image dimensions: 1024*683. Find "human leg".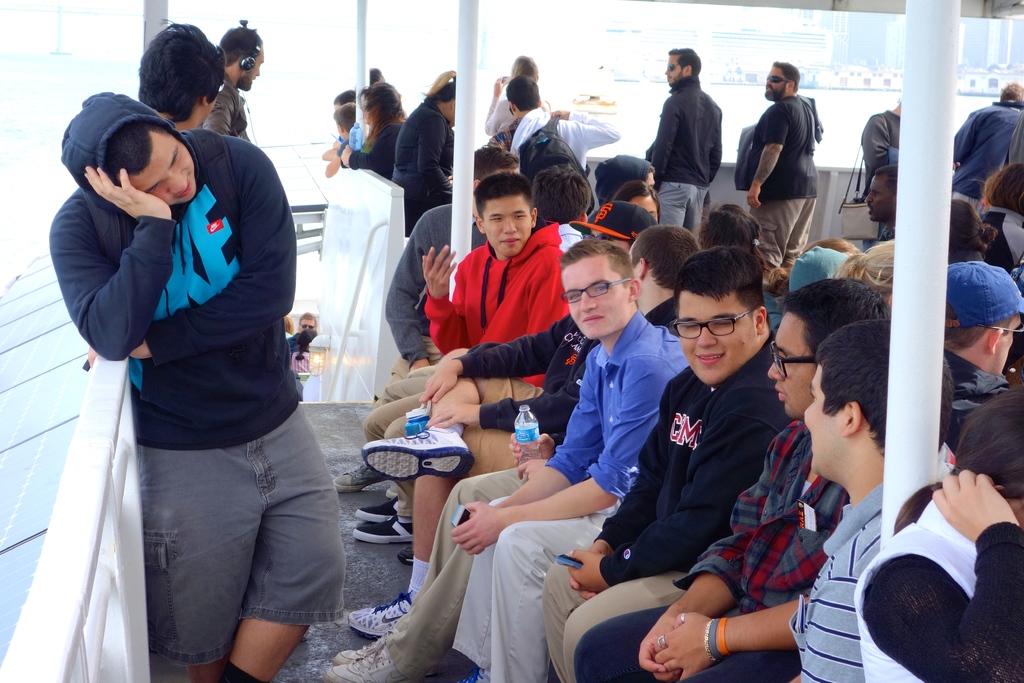
[581,604,669,677].
